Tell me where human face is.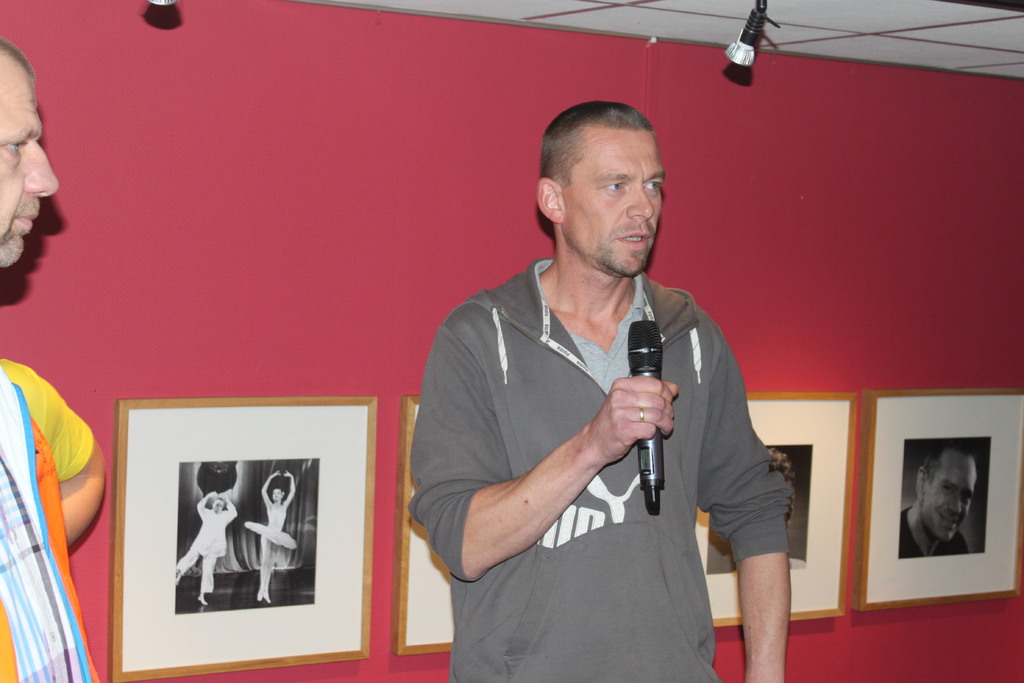
human face is at 0:59:60:278.
